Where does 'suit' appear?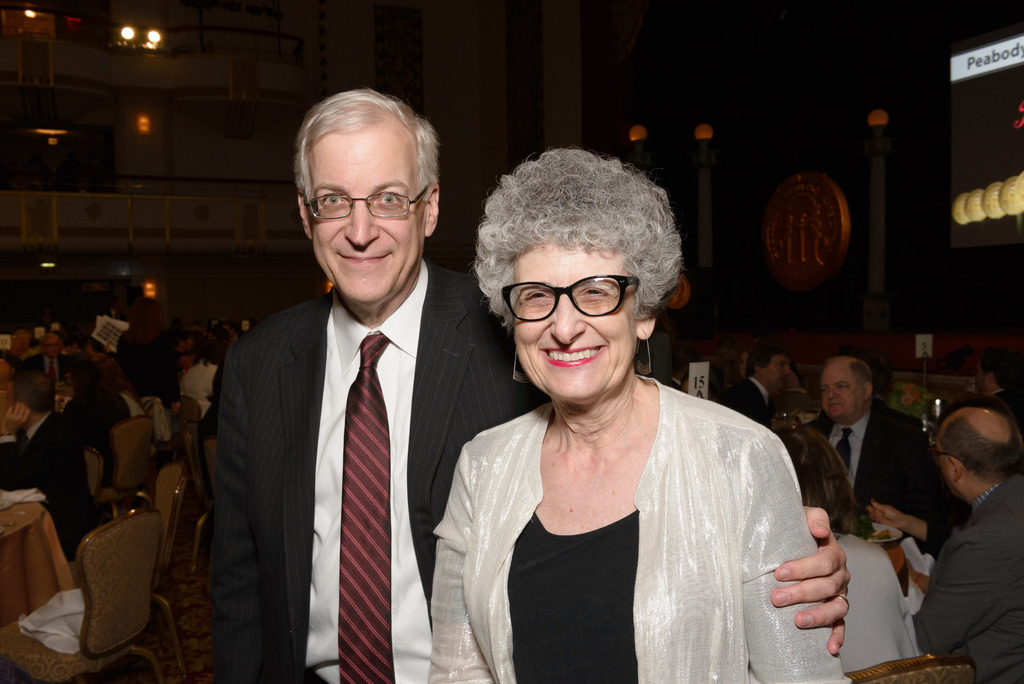
Appears at locate(0, 415, 93, 551).
